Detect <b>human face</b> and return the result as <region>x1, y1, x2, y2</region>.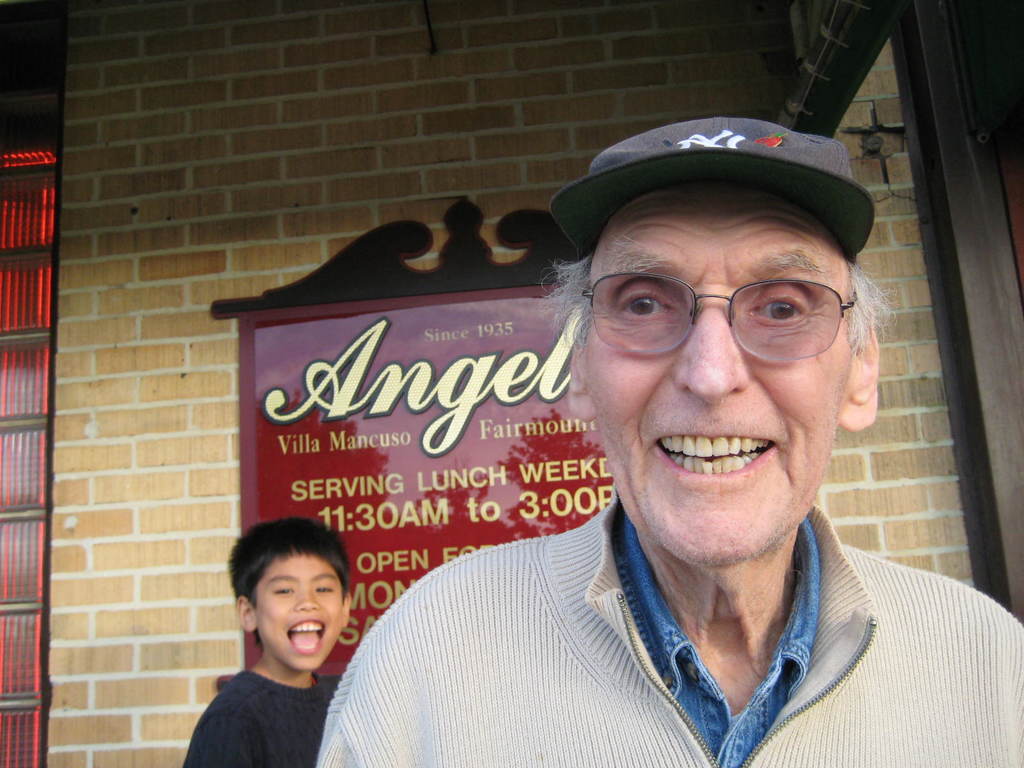
<region>580, 192, 845, 561</region>.
